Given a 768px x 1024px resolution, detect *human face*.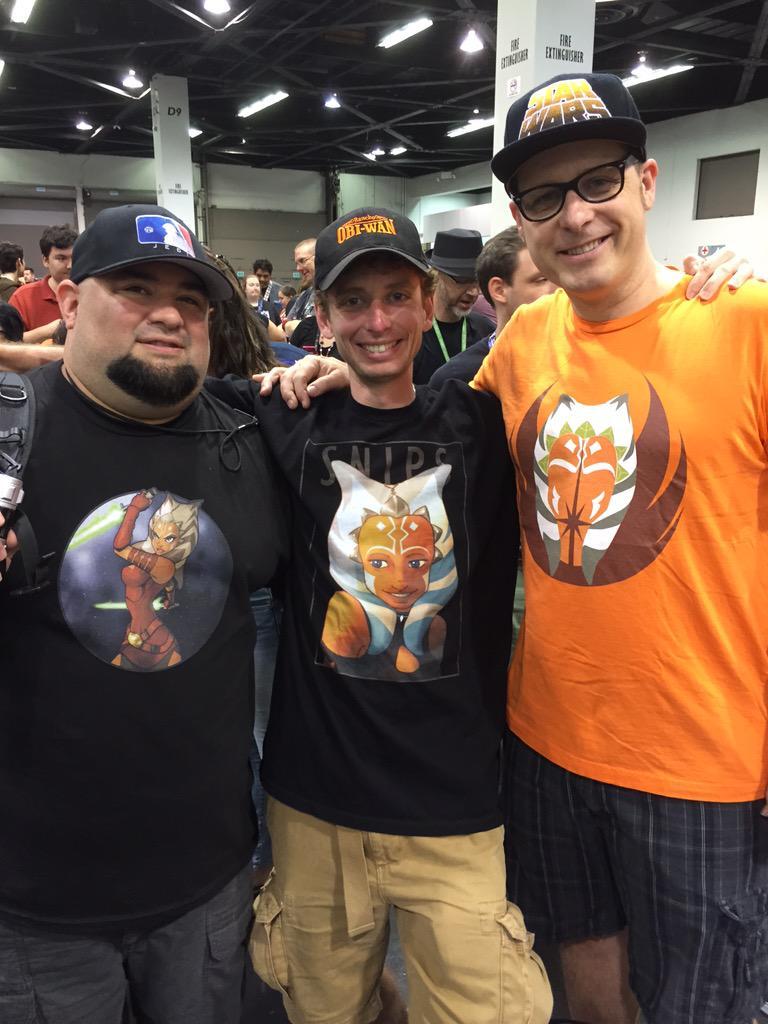
[left=87, top=260, right=215, bottom=368].
